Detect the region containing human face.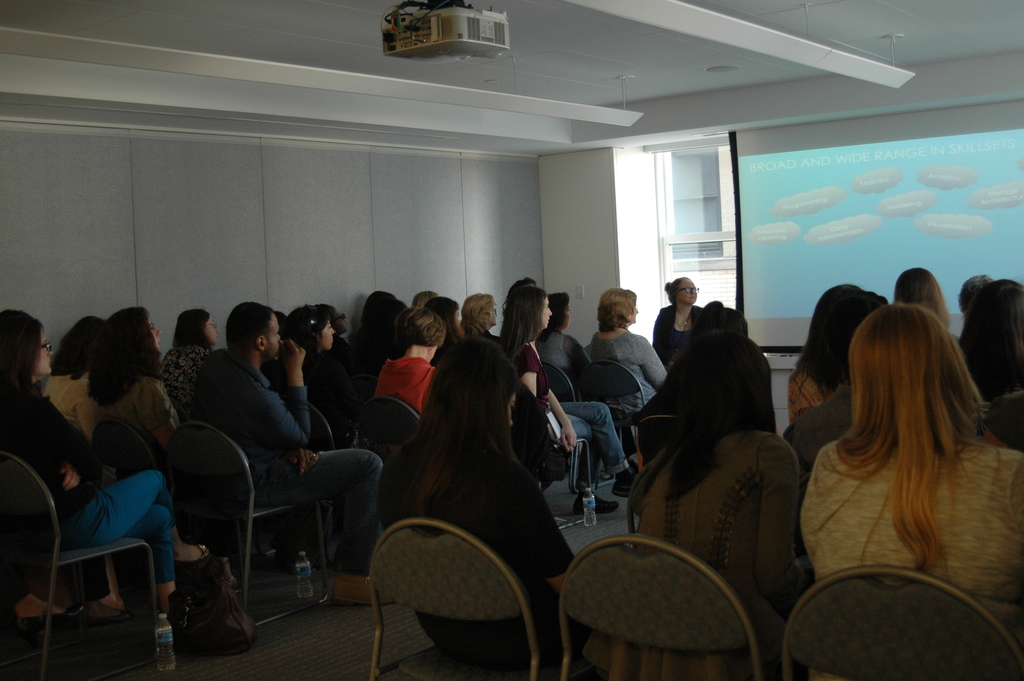
Rect(262, 311, 282, 361).
